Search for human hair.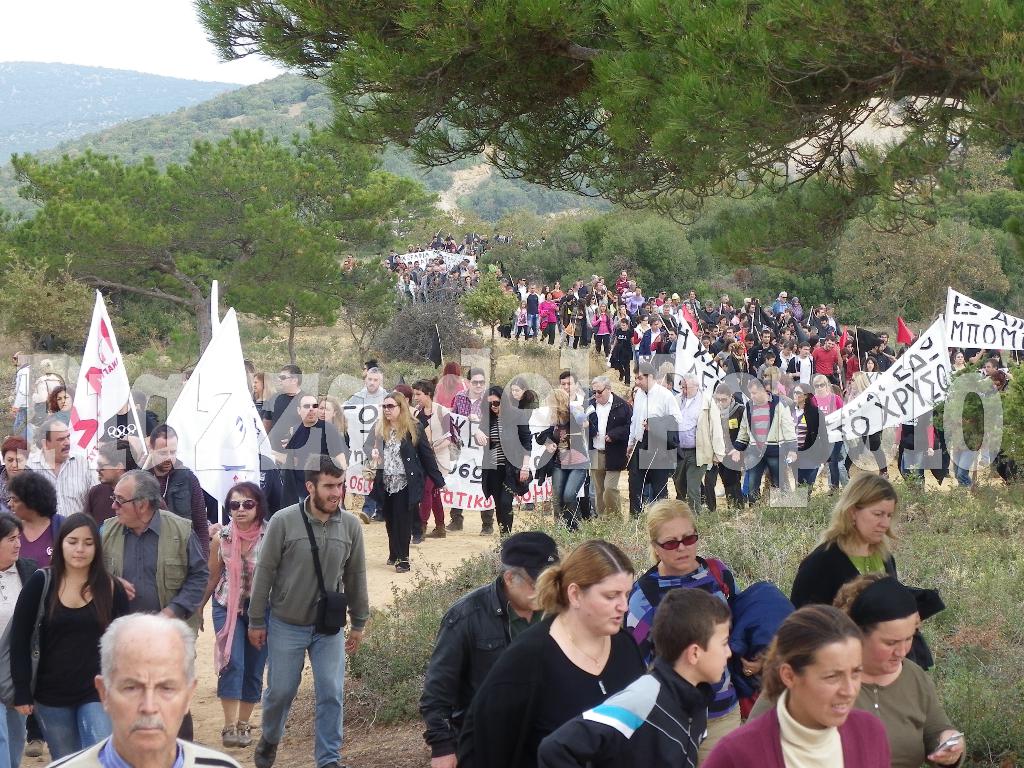
Found at pyautogui.locateOnScreen(764, 364, 781, 383).
